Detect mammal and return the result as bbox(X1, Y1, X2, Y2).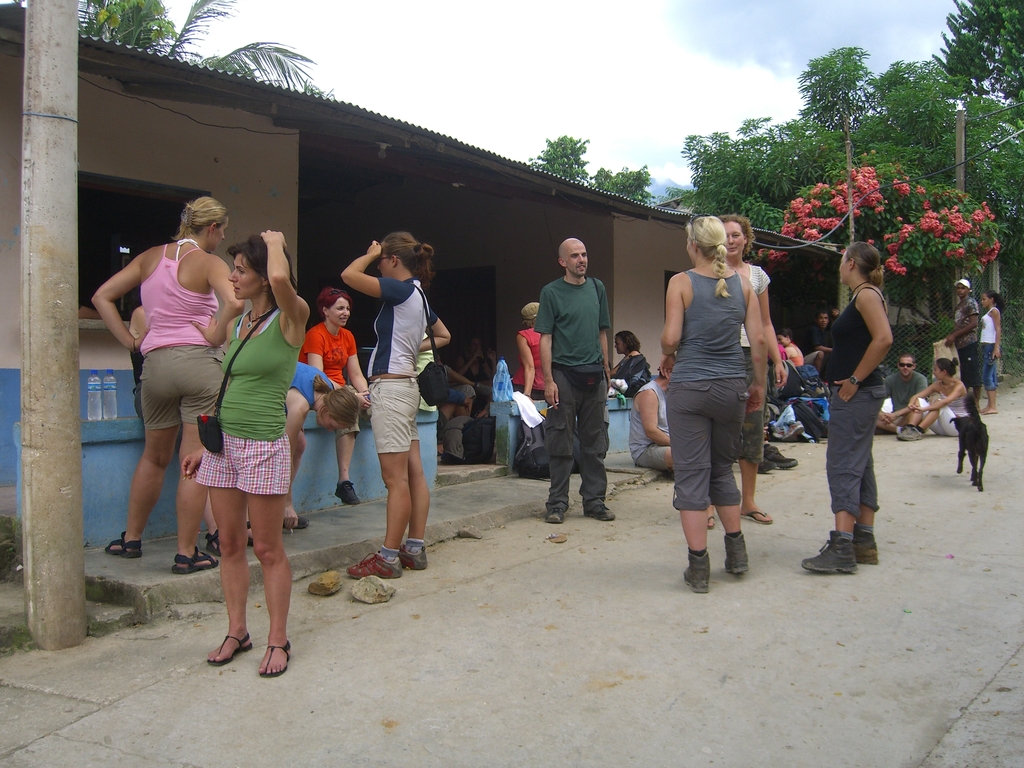
bbox(612, 328, 655, 397).
